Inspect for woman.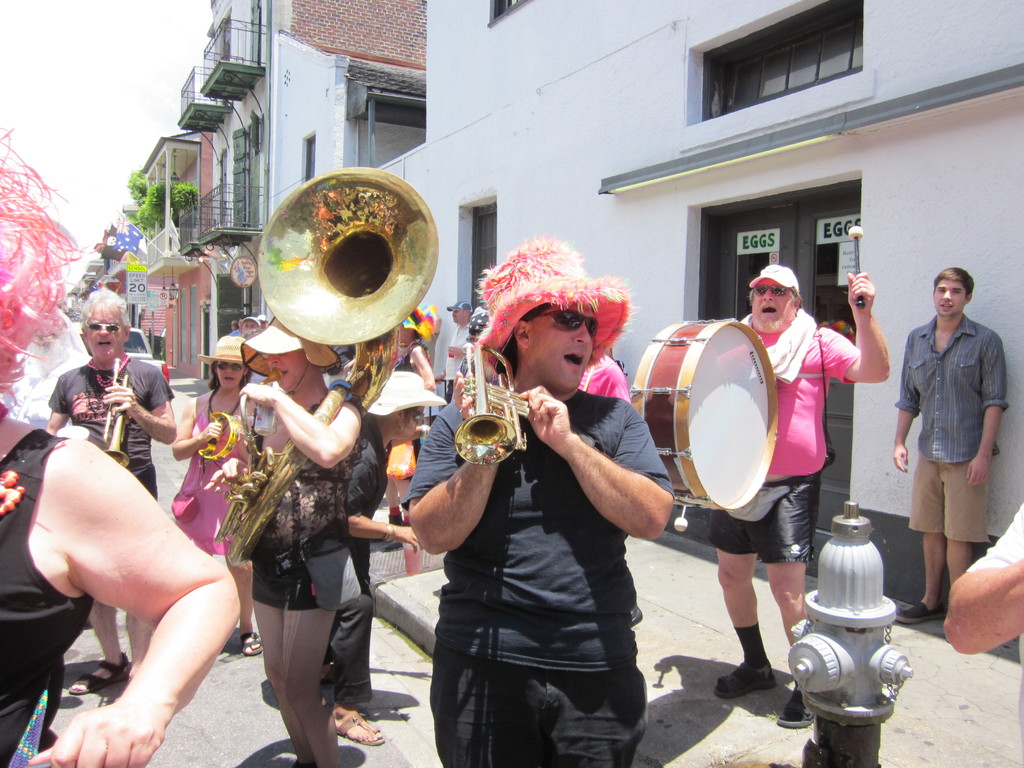
Inspection: [173,336,265,657].
